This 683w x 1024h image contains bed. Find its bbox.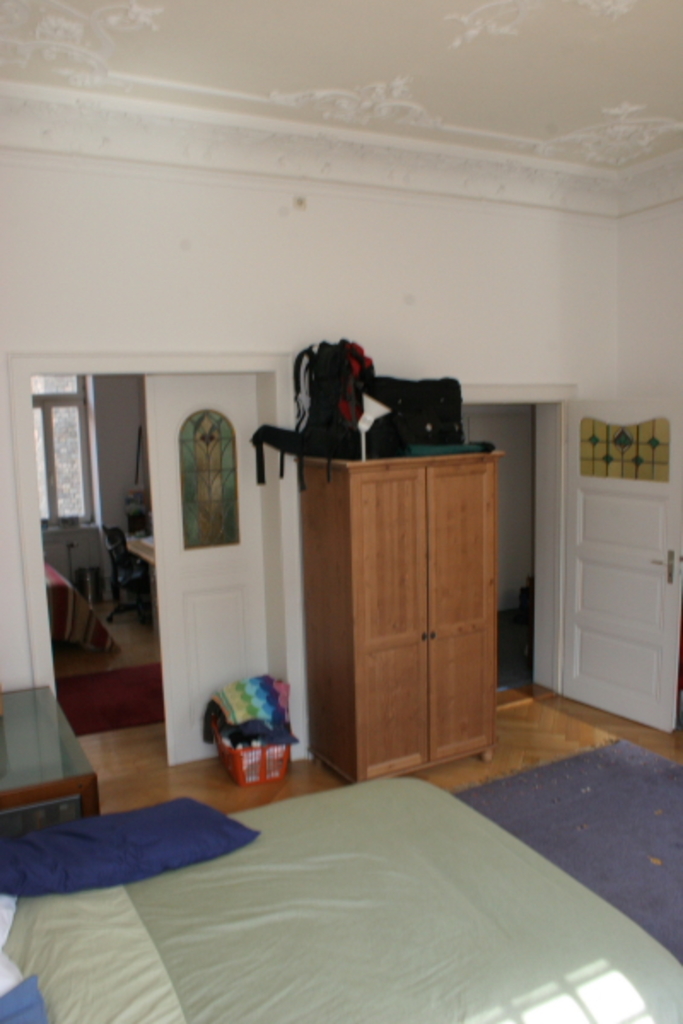
pyautogui.locateOnScreen(5, 754, 596, 1005).
